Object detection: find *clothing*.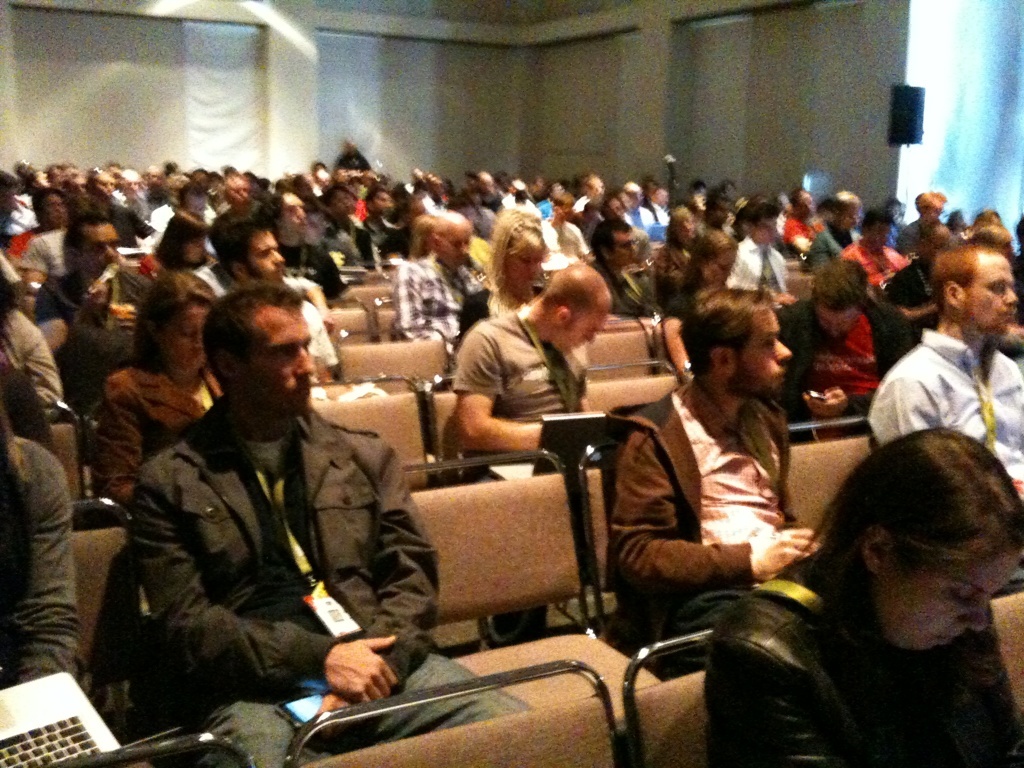
(211,271,340,380).
